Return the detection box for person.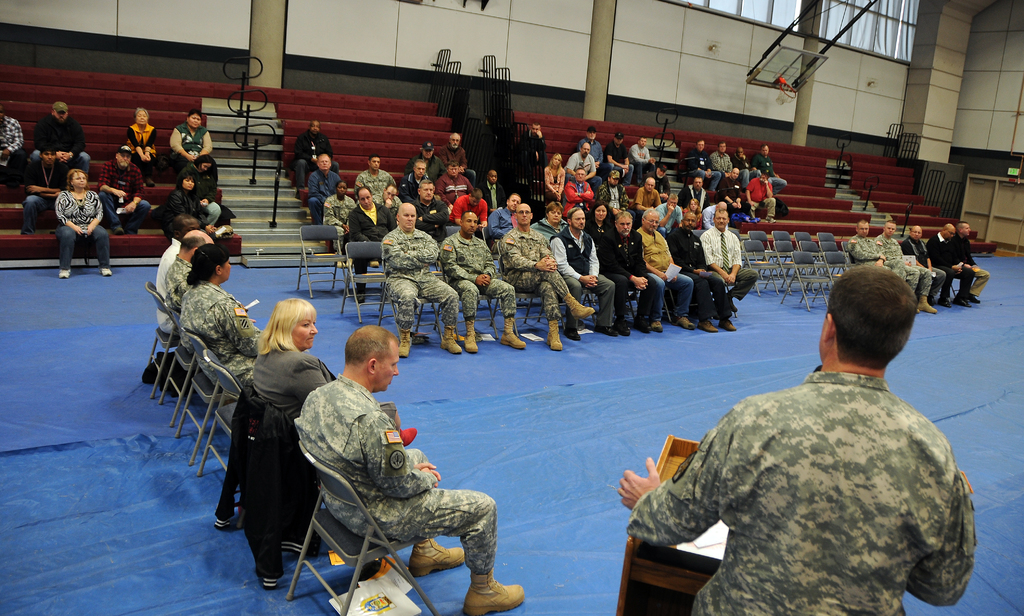
box=[698, 204, 757, 312].
